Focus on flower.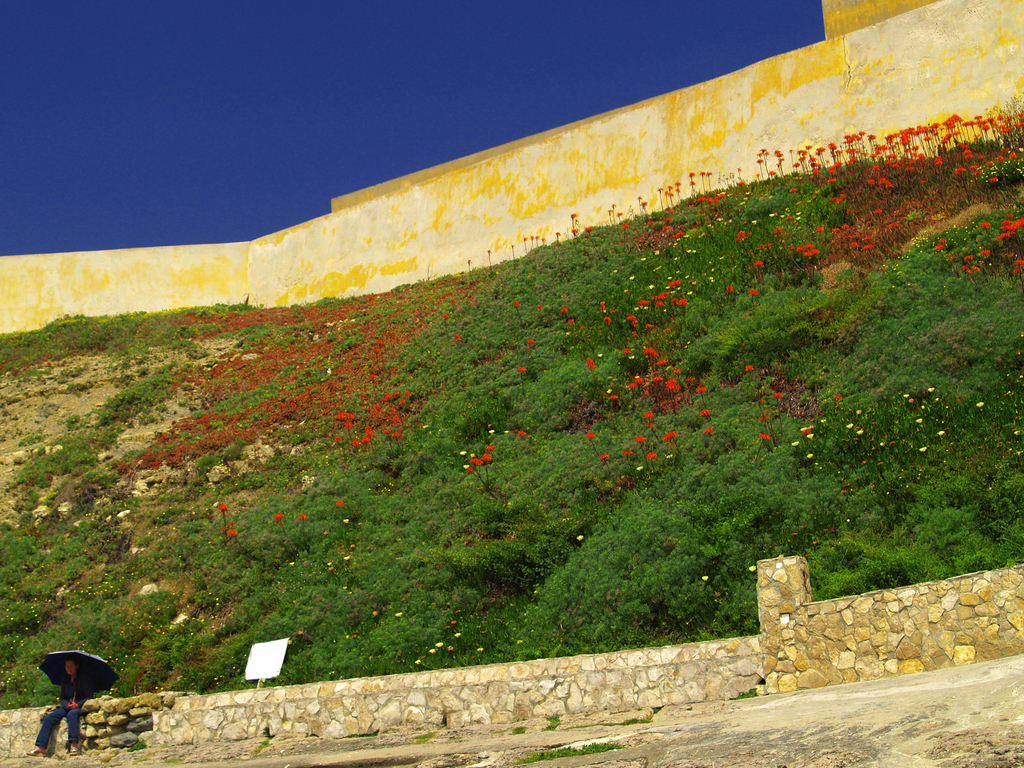
Focused at box(341, 556, 352, 561).
